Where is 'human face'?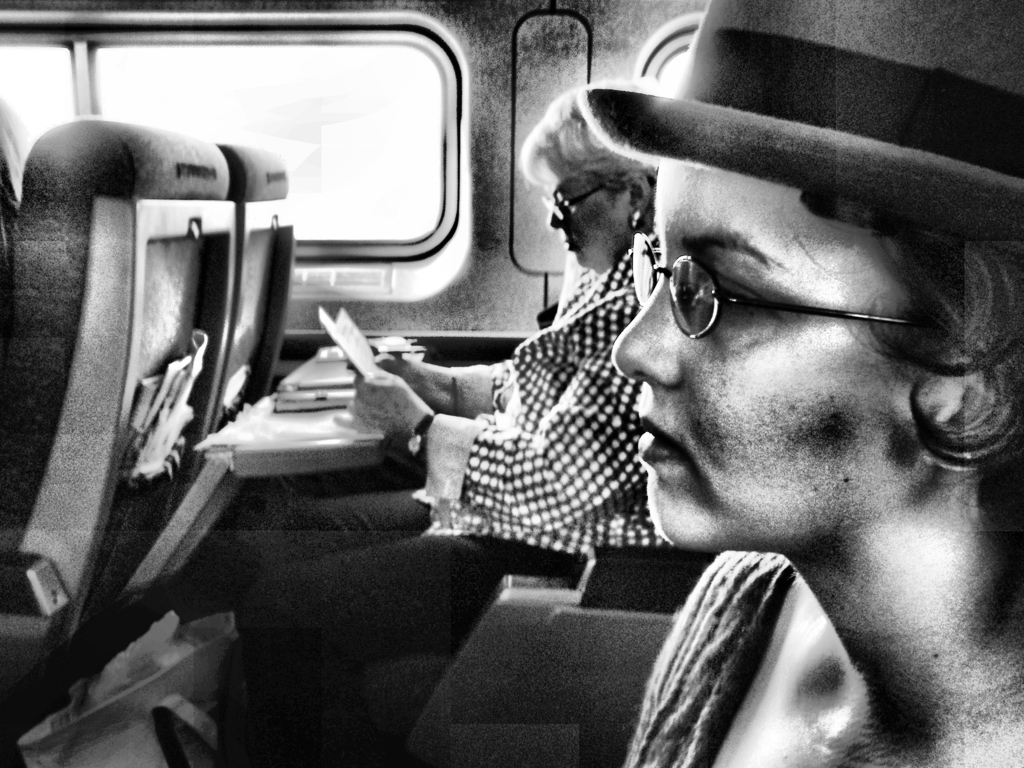
bbox(609, 158, 939, 555).
